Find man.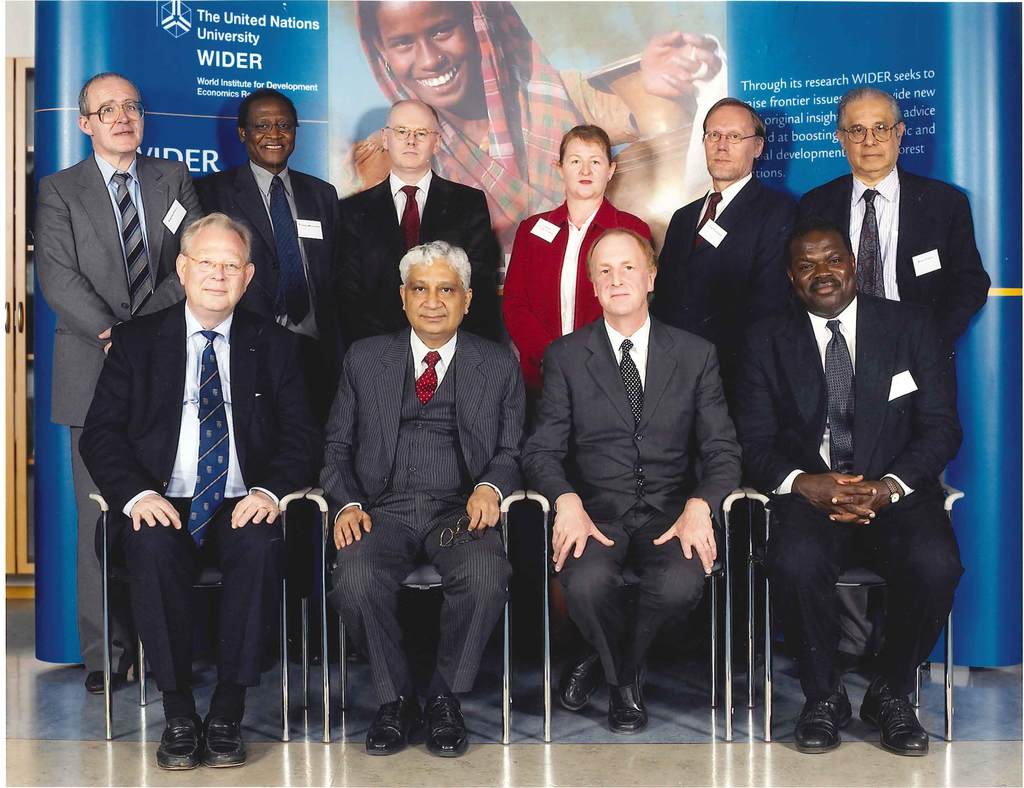
<region>655, 95, 800, 369</region>.
